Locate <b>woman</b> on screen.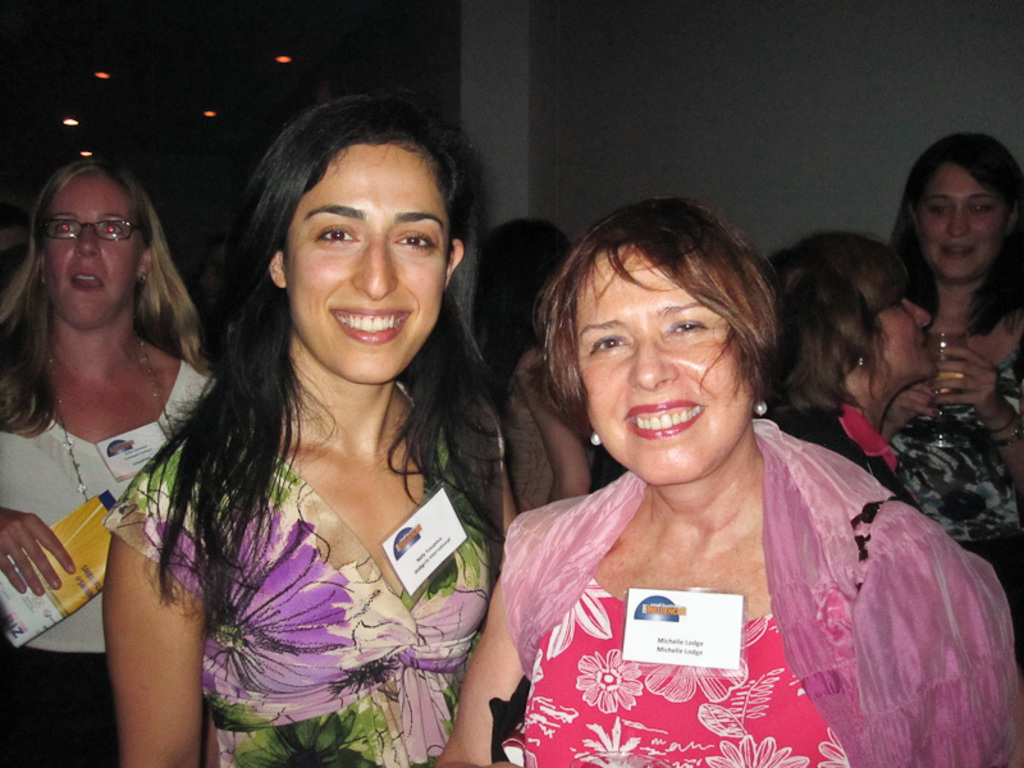
On screen at 0/163/216/767.
